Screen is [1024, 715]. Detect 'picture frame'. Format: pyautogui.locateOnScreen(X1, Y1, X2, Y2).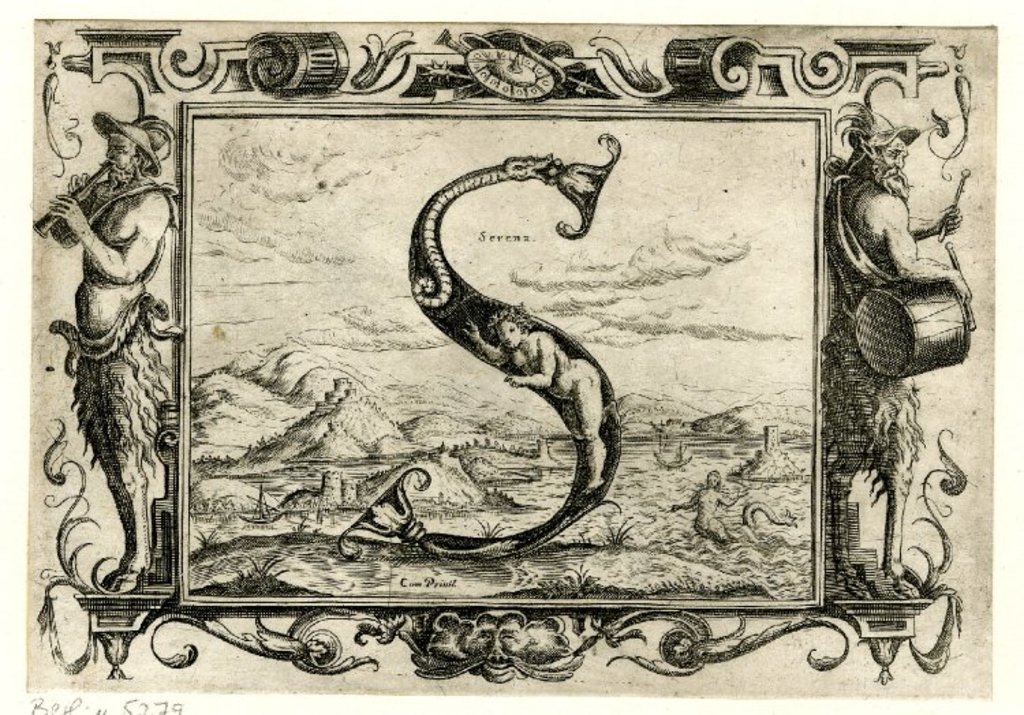
pyautogui.locateOnScreen(30, 25, 975, 684).
